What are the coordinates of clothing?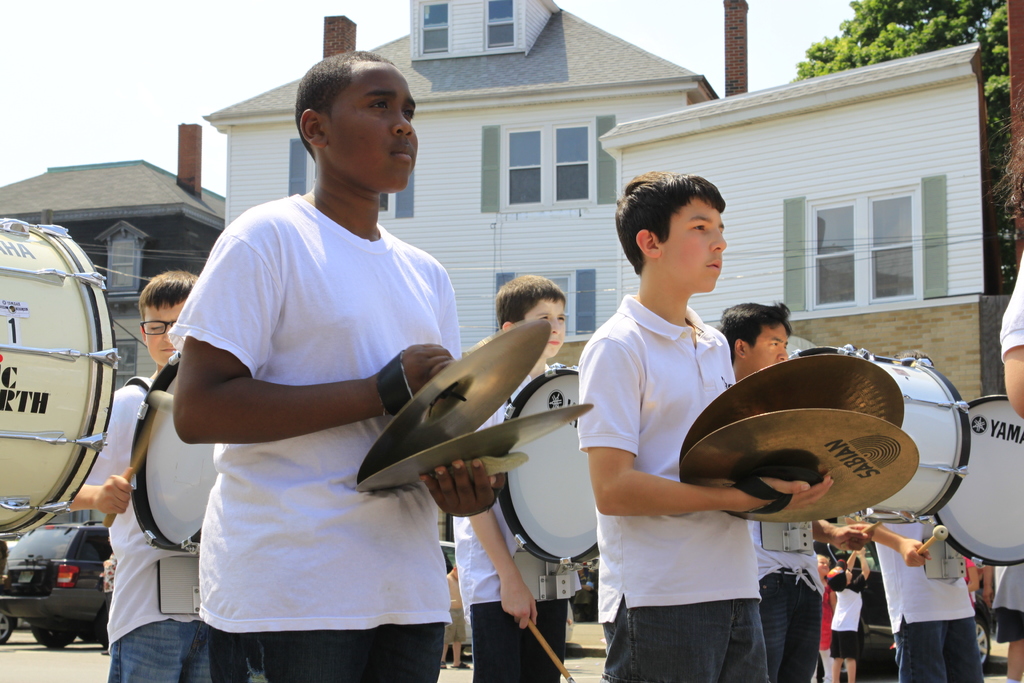
<box>575,295,798,682</box>.
